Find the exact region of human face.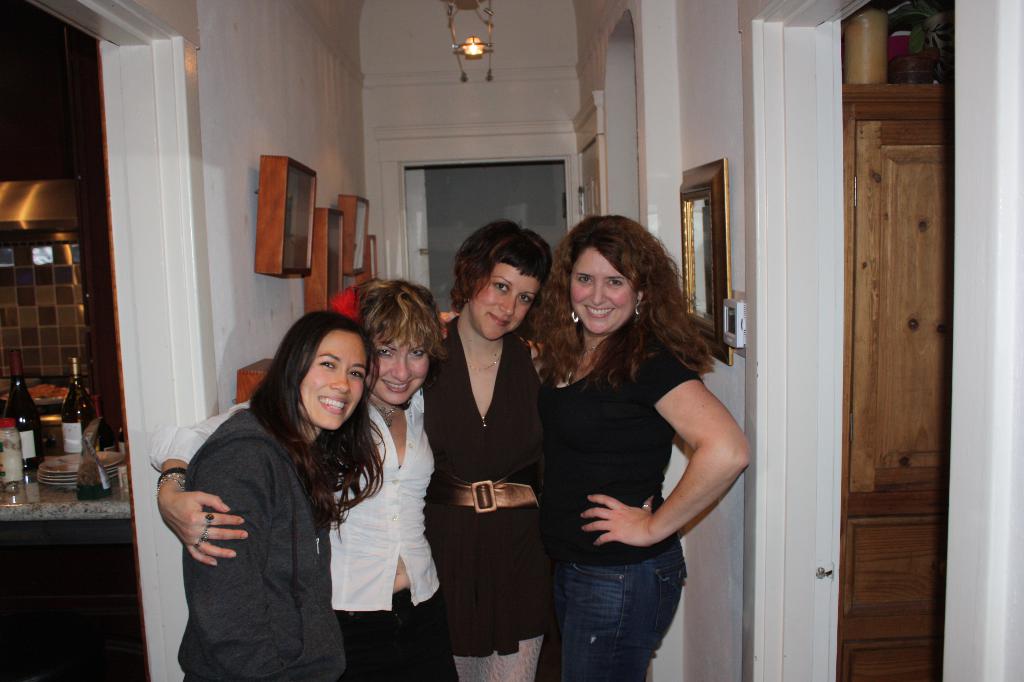
Exact region: <bbox>569, 247, 637, 333</bbox>.
